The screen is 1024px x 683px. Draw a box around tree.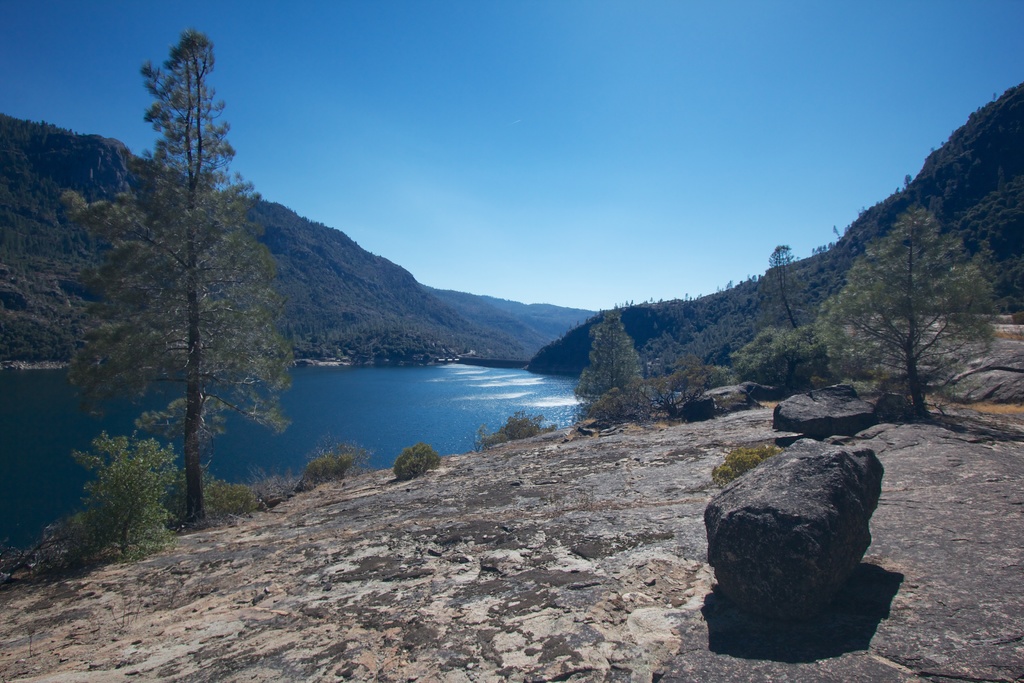
detection(572, 308, 650, 402).
